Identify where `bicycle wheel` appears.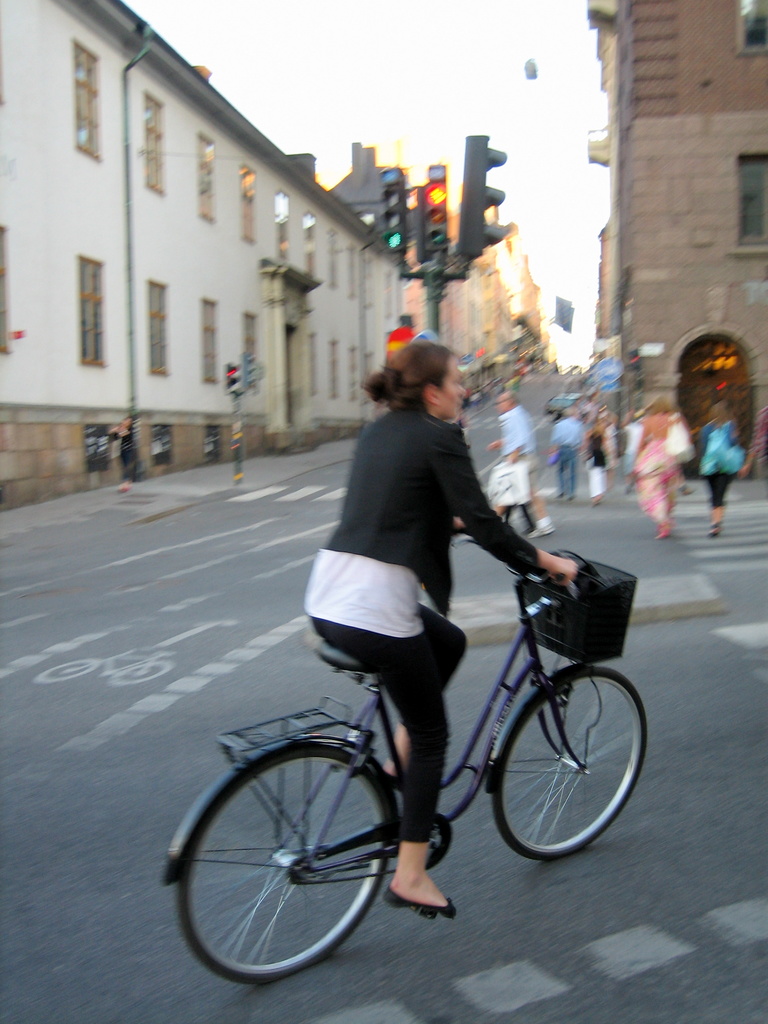
Appears at detection(490, 660, 647, 868).
